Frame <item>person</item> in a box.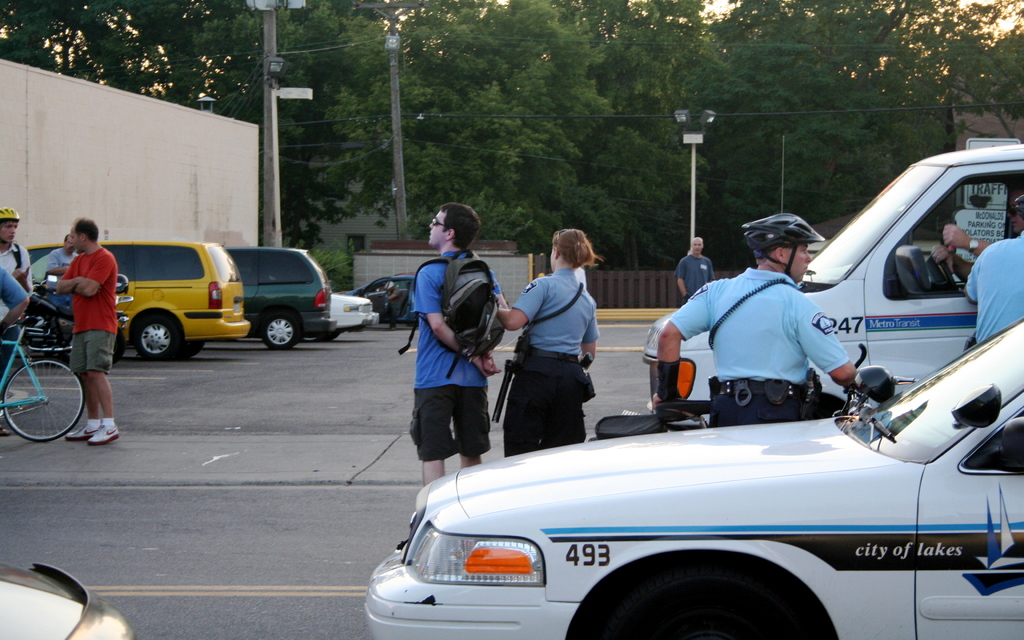
(45,235,77,312).
